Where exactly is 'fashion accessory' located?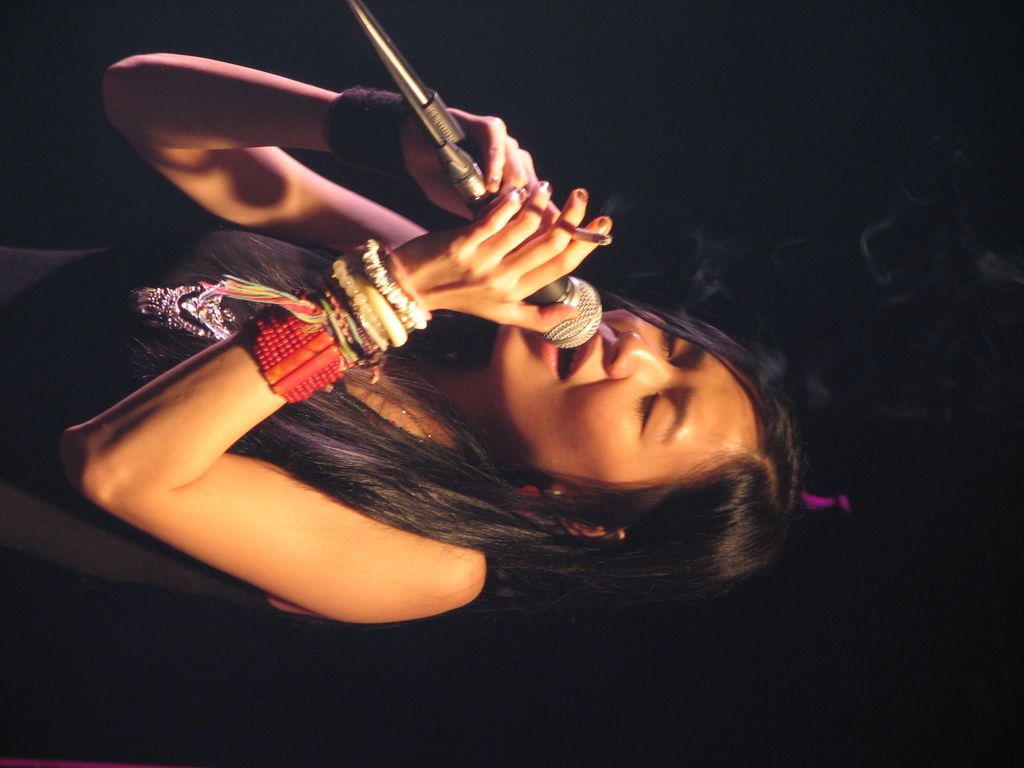
Its bounding box is bbox=(541, 182, 551, 195).
